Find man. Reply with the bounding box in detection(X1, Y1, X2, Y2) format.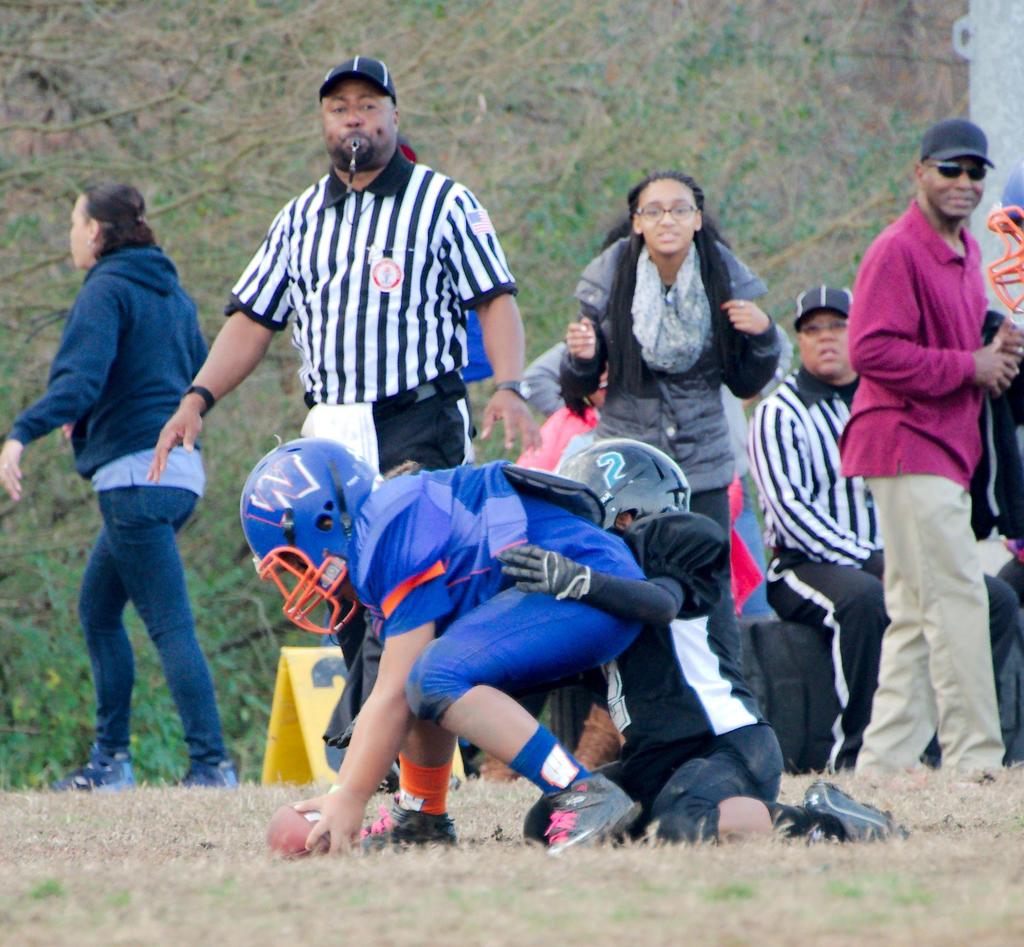
detection(838, 118, 1023, 781).
